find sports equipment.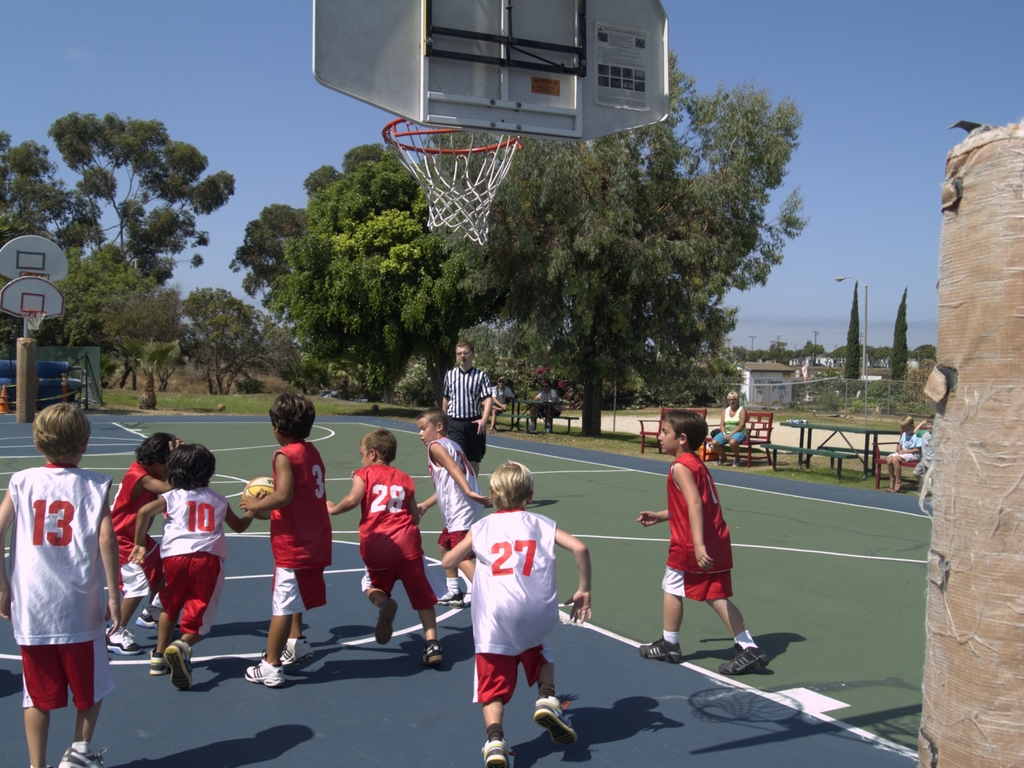
382,120,523,243.
